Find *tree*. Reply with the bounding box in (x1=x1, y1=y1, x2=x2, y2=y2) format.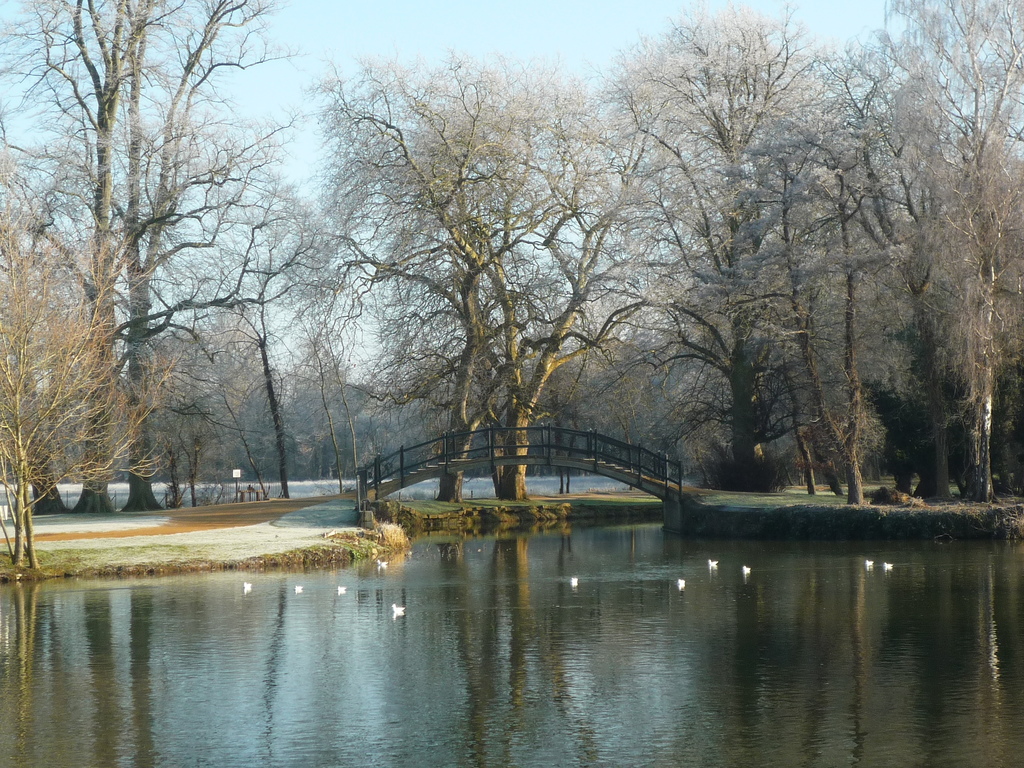
(x1=0, y1=184, x2=177, y2=575).
